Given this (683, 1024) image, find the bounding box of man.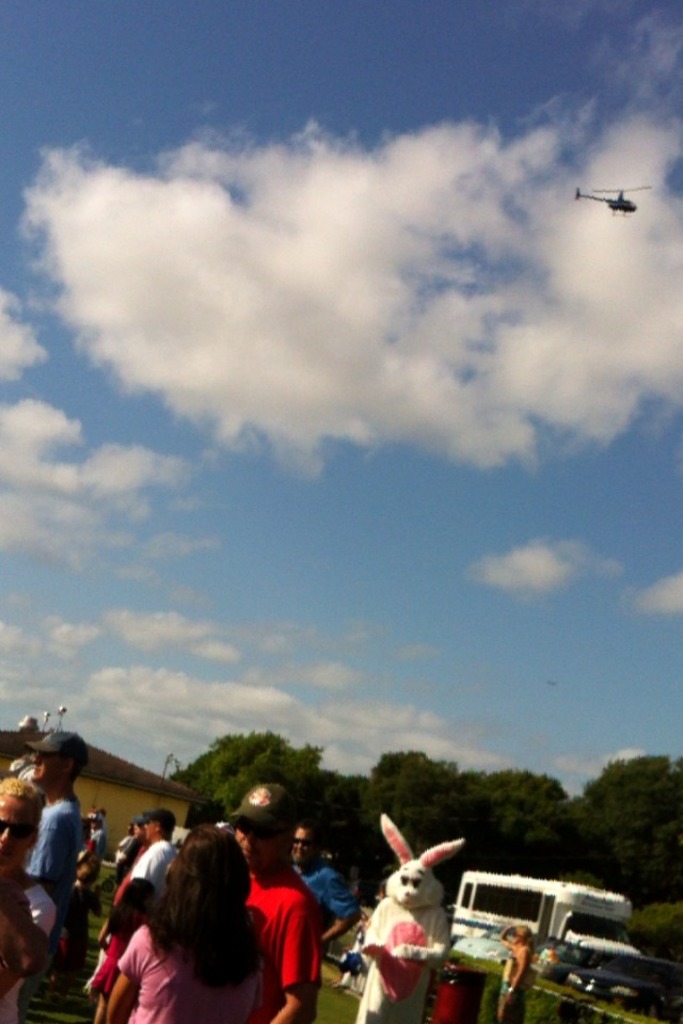
0 773 54 1023.
